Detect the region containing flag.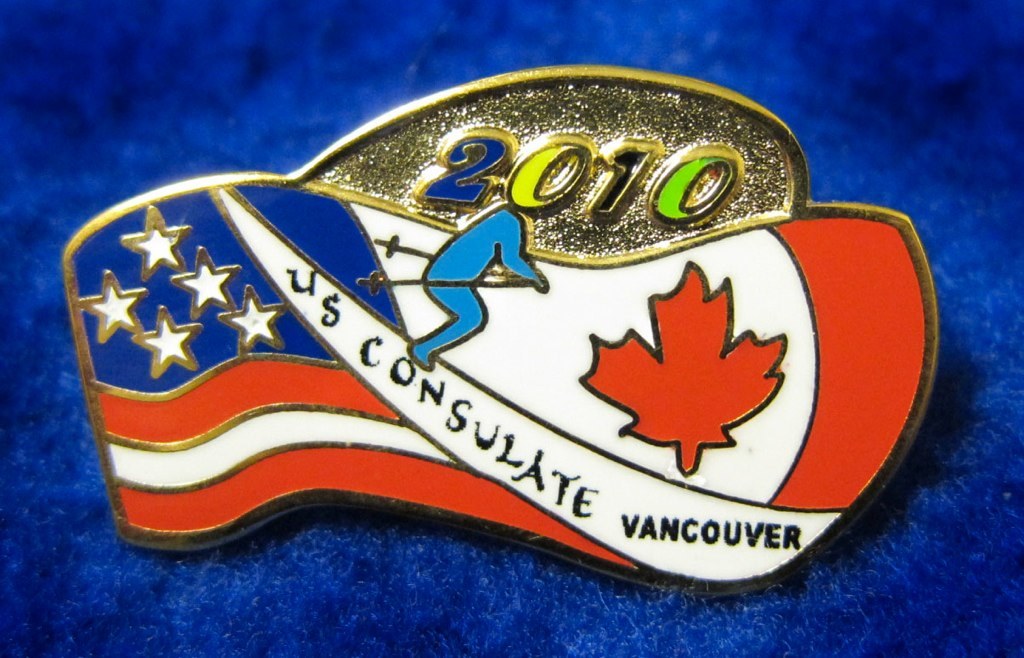
box(0, 0, 1023, 657).
